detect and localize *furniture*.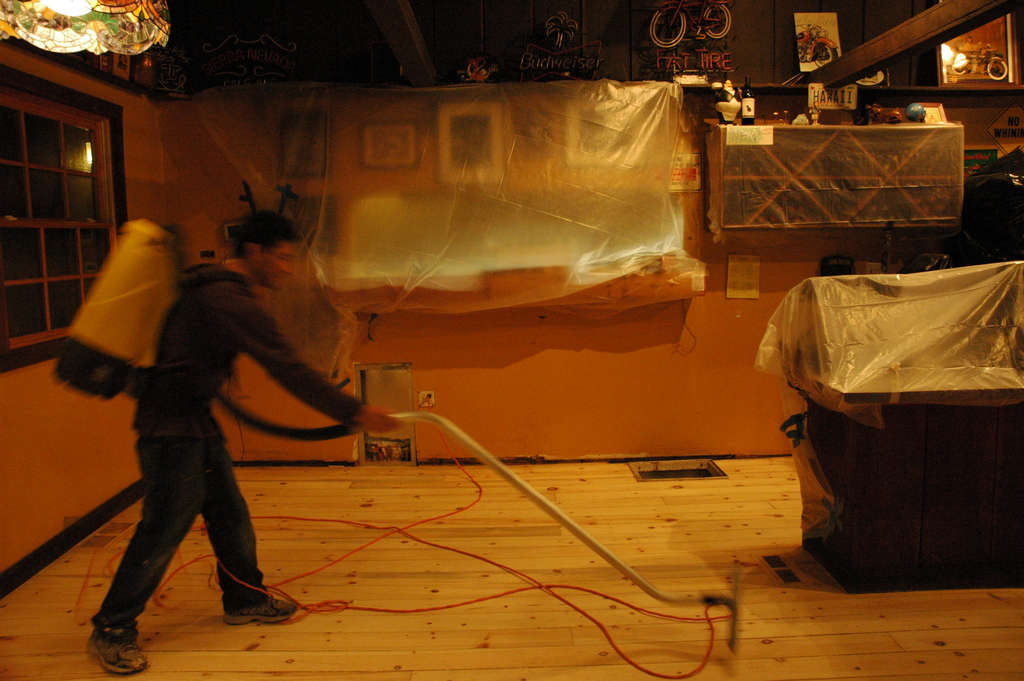
Localized at bbox(787, 367, 1023, 589).
